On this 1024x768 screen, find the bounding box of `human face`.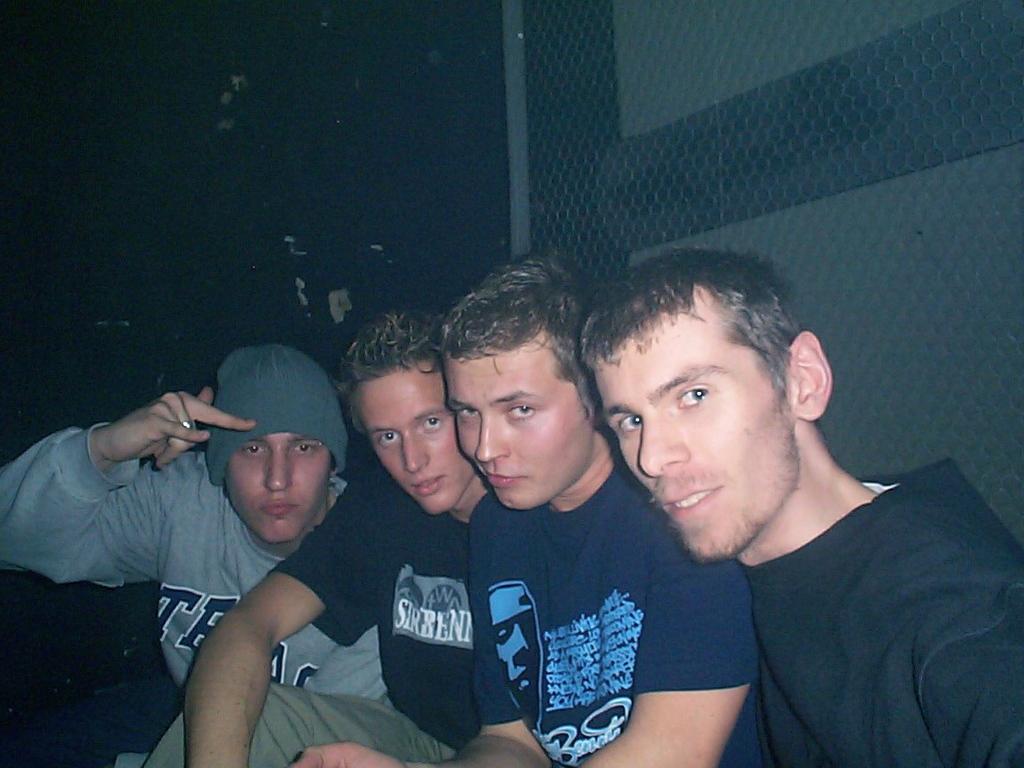
Bounding box: {"left": 448, "top": 336, "right": 584, "bottom": 508}.
